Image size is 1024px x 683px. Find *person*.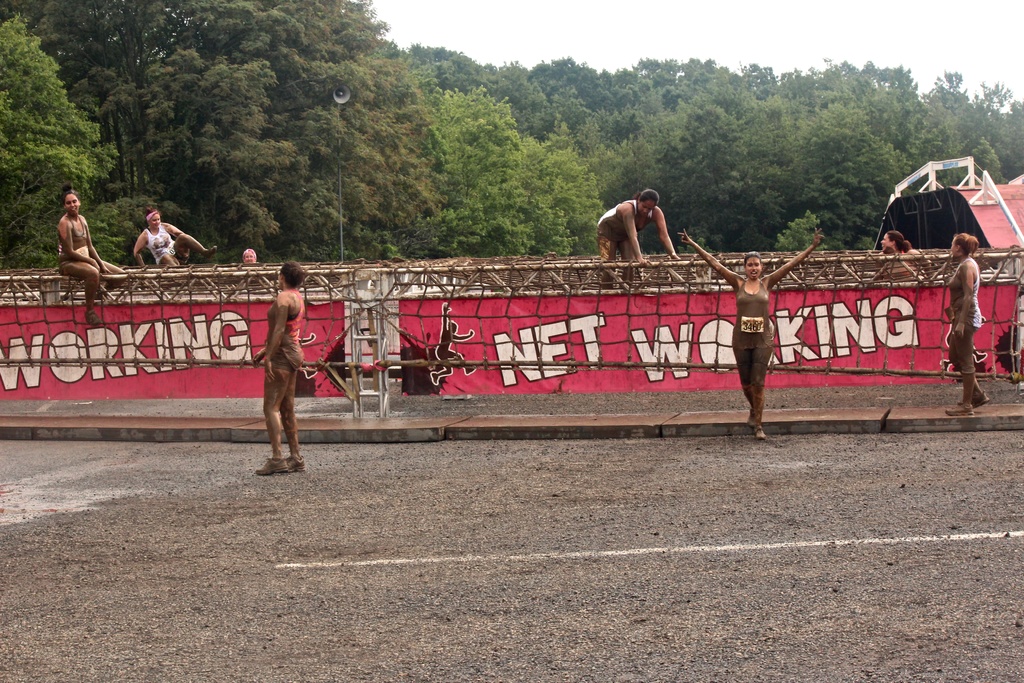
select_region(679, 229, 821, 434).
